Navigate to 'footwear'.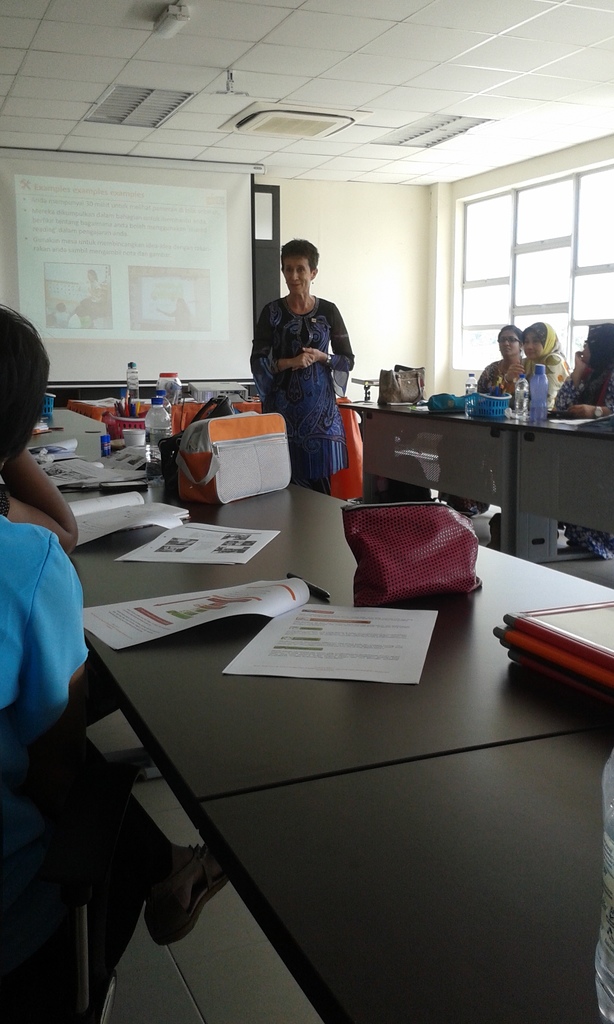
Navigation target: (left=145, top=843, right=230, bottom=949).
